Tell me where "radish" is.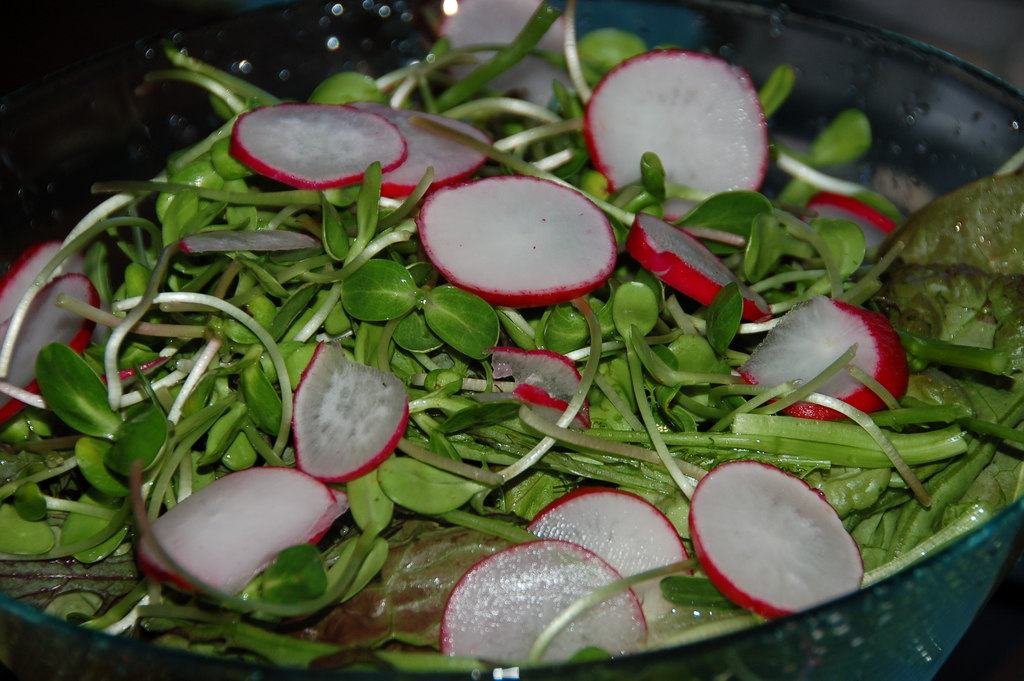
"radish" is at [529,483,692,622].
